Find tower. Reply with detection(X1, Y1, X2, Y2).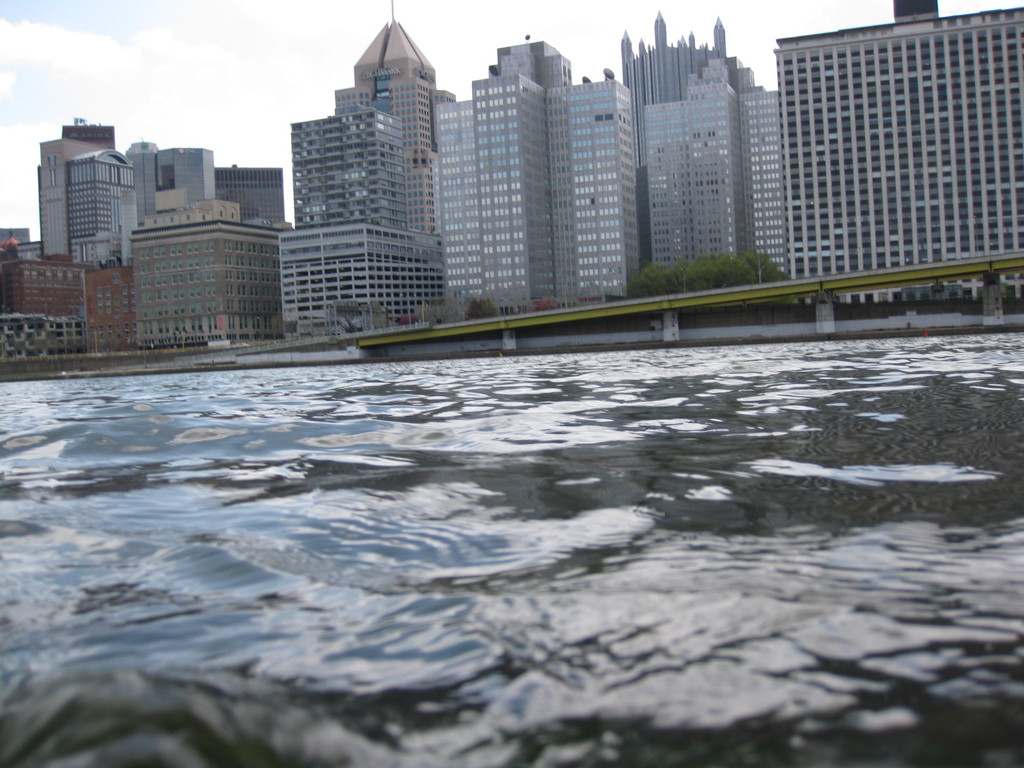
detection(131, 145, 213, 212).
